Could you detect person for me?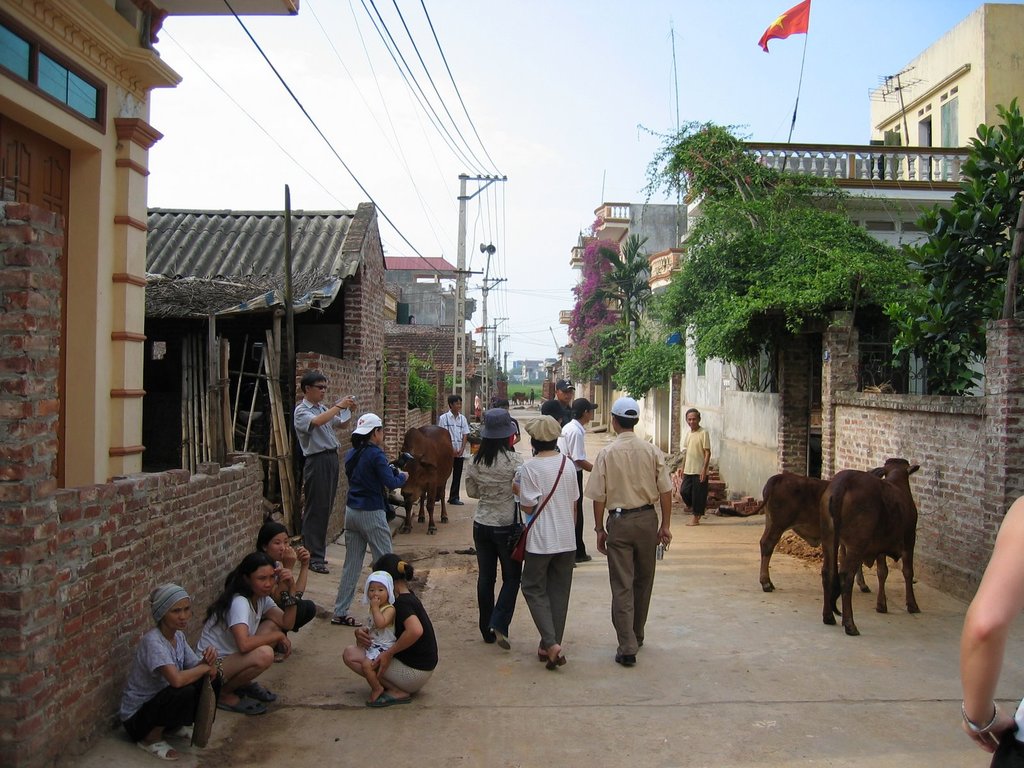
Detection result: [left=196, top=554, right=297, bottom=717].
